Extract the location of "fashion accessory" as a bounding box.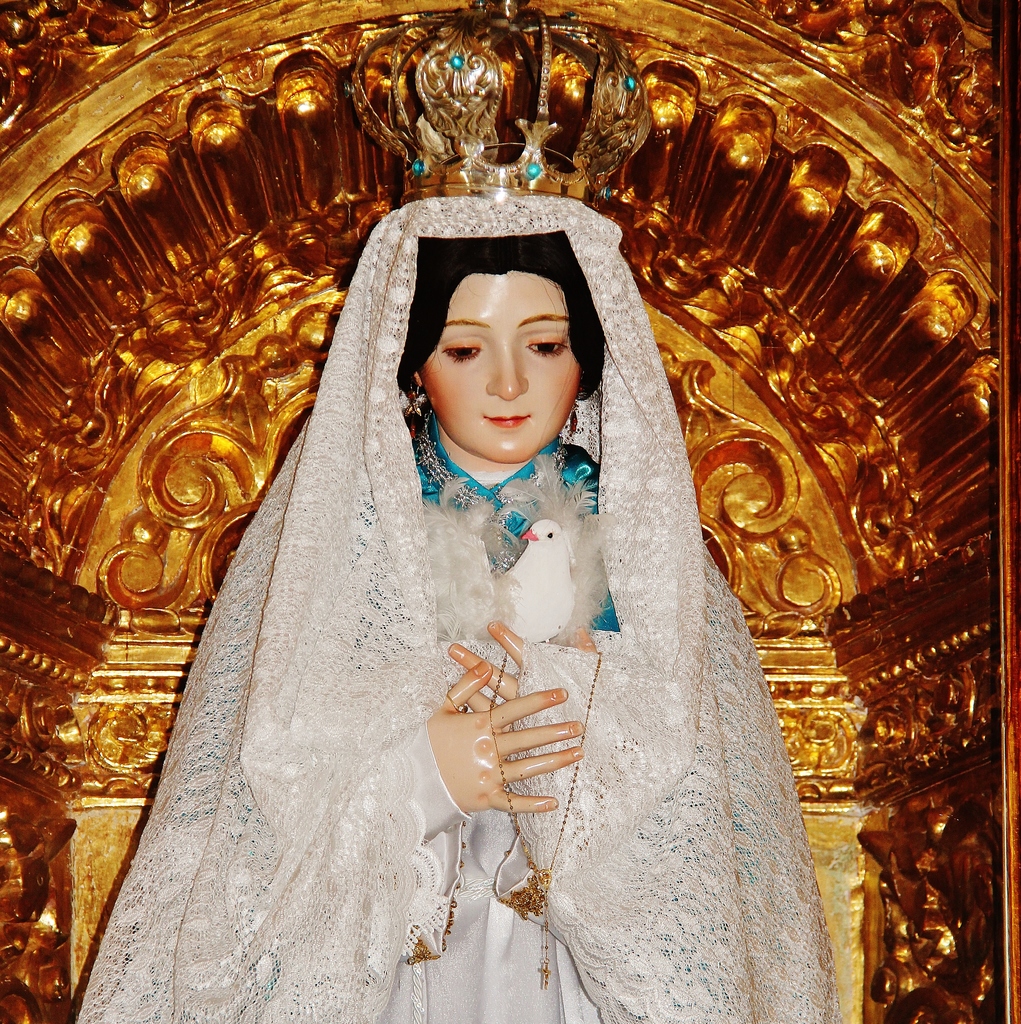
detection(401, 381, 428, 440).
